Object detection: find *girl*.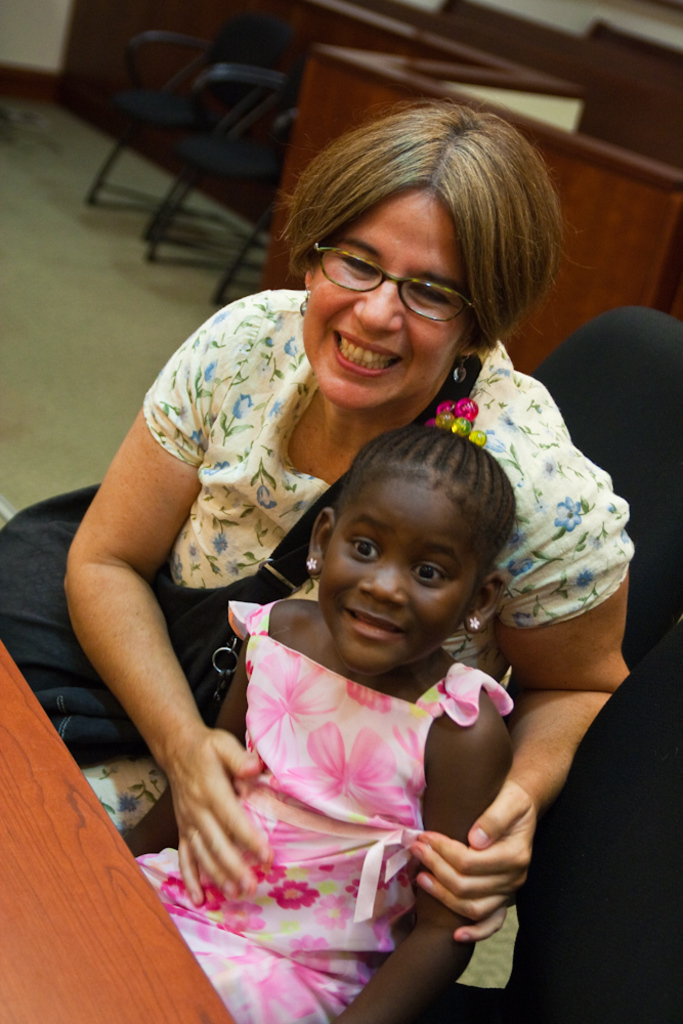
box=[127, 393, 521, 1023].
